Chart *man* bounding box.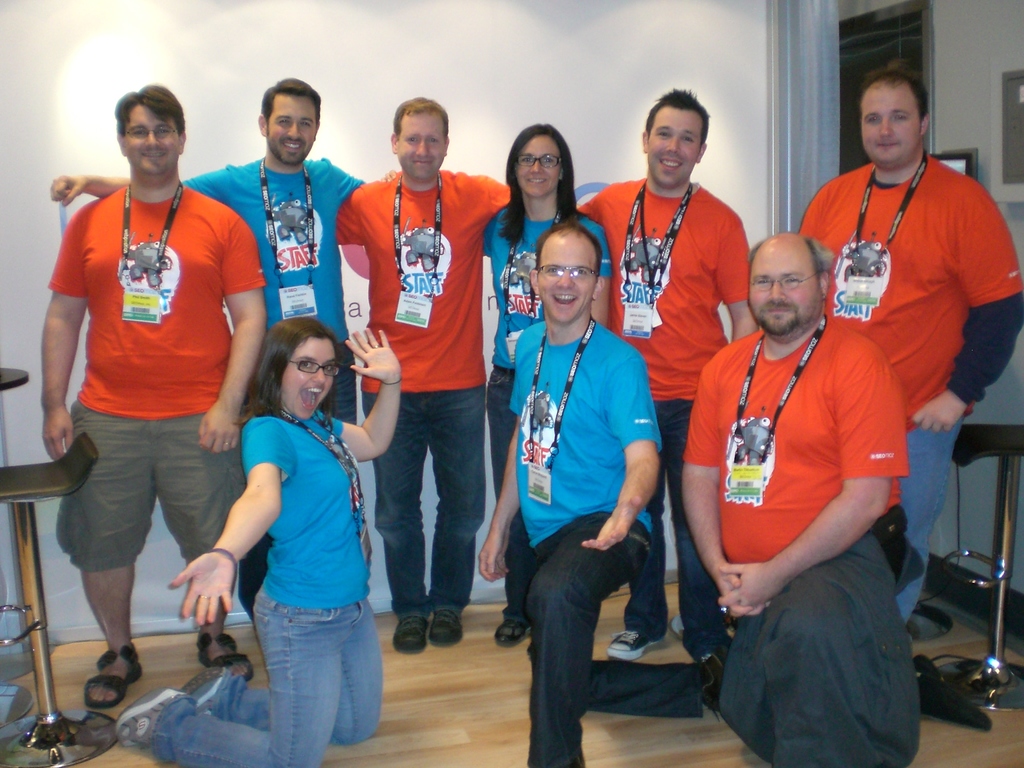
Charted: 680,183,925,756.
